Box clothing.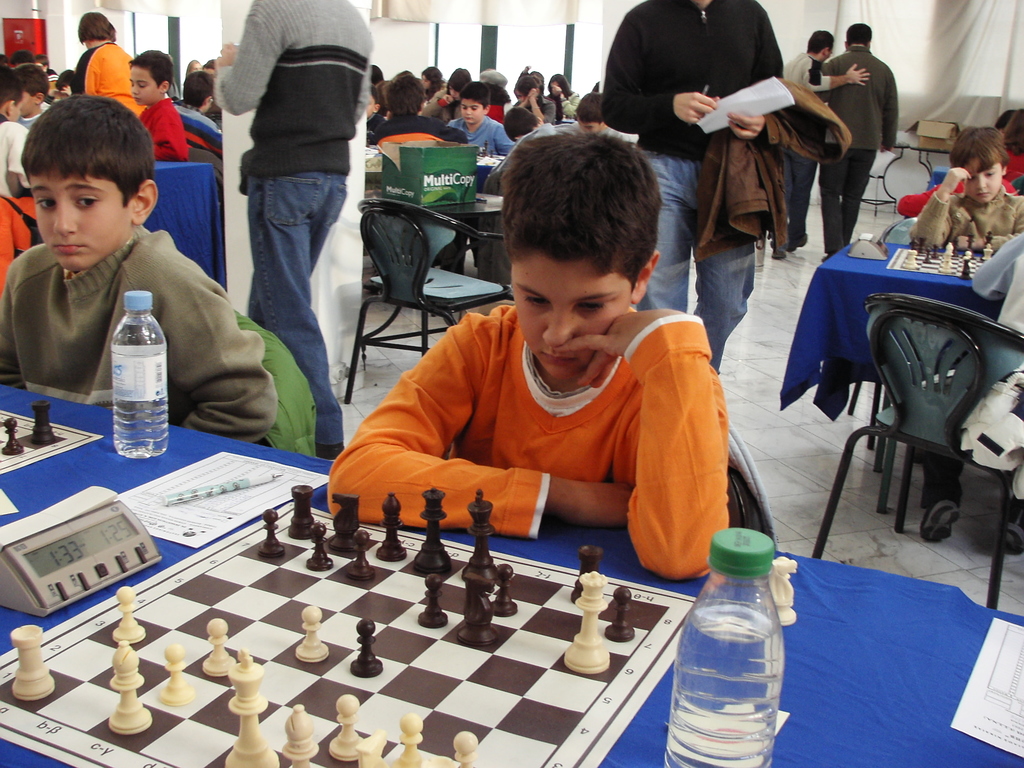
locate(908, 188, 1023, 247).
